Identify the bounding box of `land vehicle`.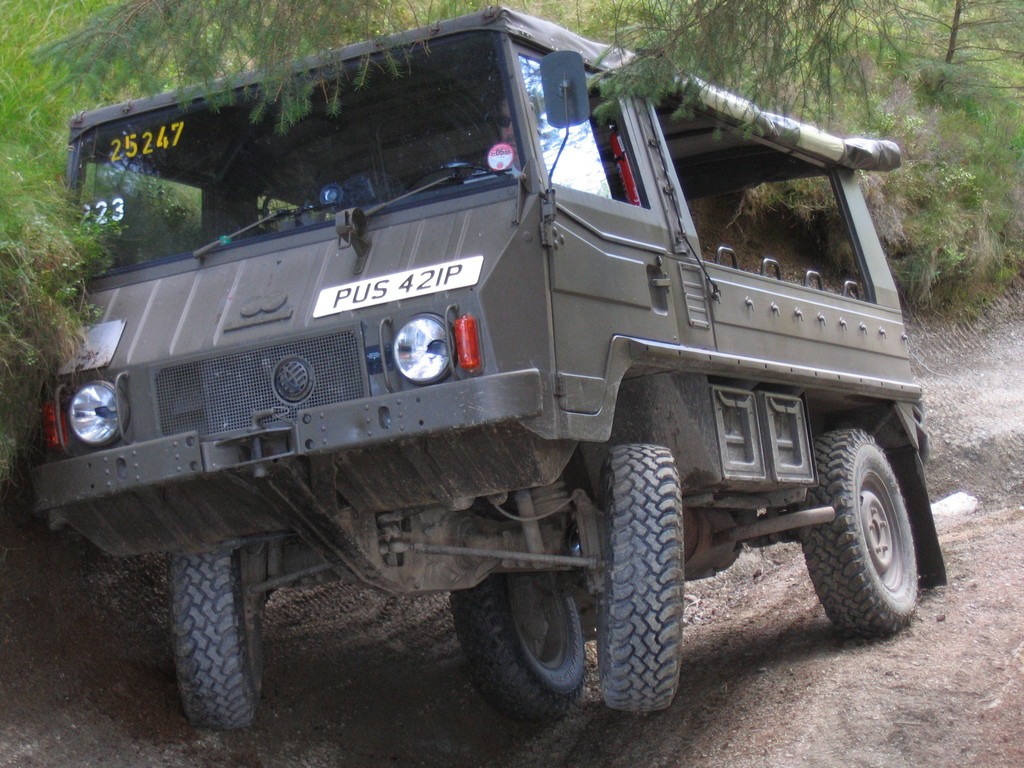
[35,6,943,730].
